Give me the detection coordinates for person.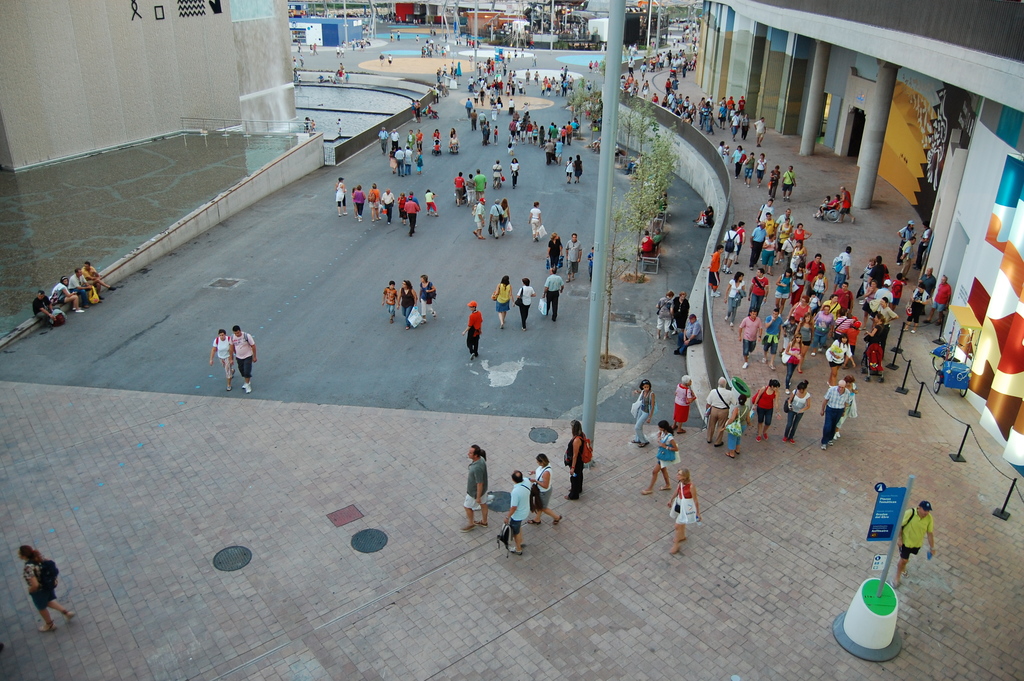
(716, 111, 730, 132).
